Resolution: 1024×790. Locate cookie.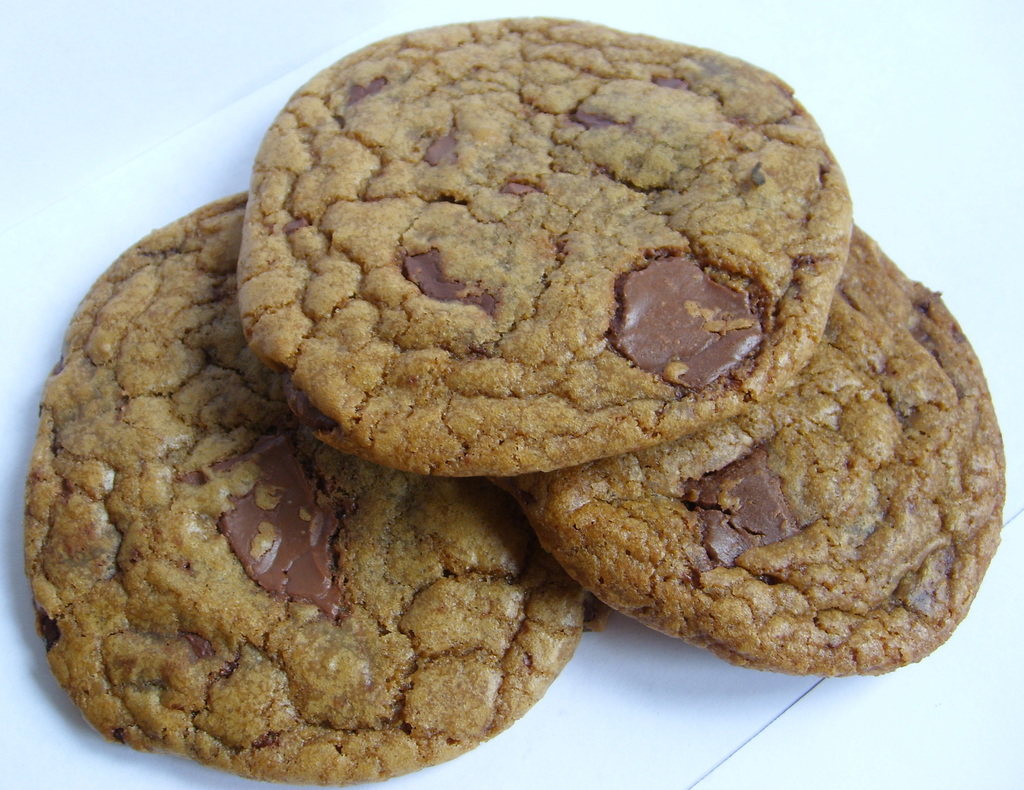
bbox=[493, 221, 1009, 681].
